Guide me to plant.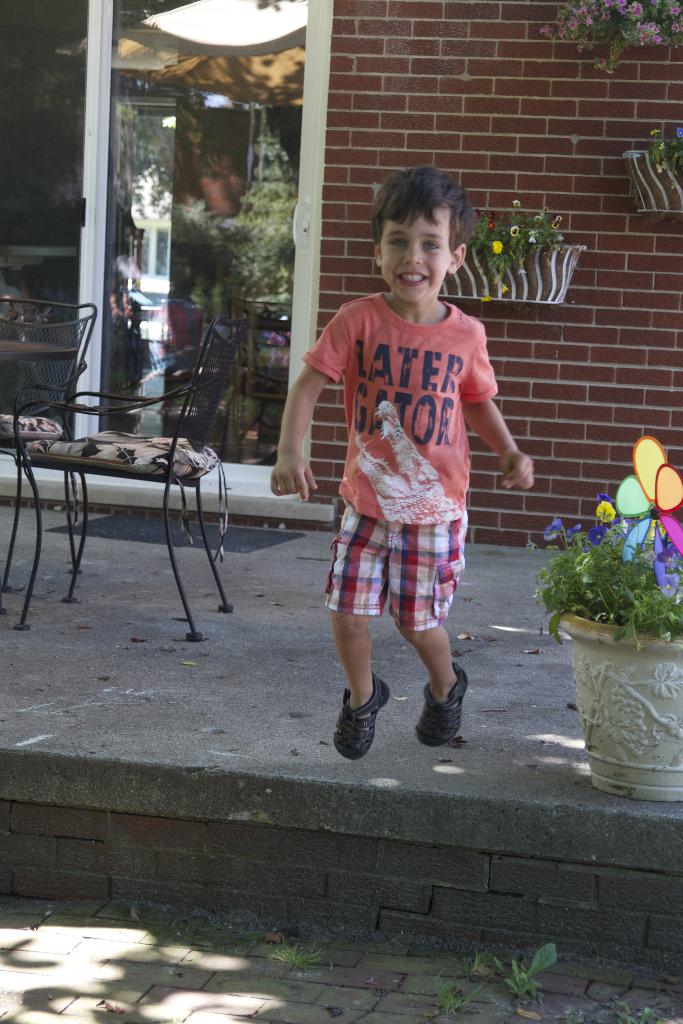
Guidance: 532:514:682:650.
